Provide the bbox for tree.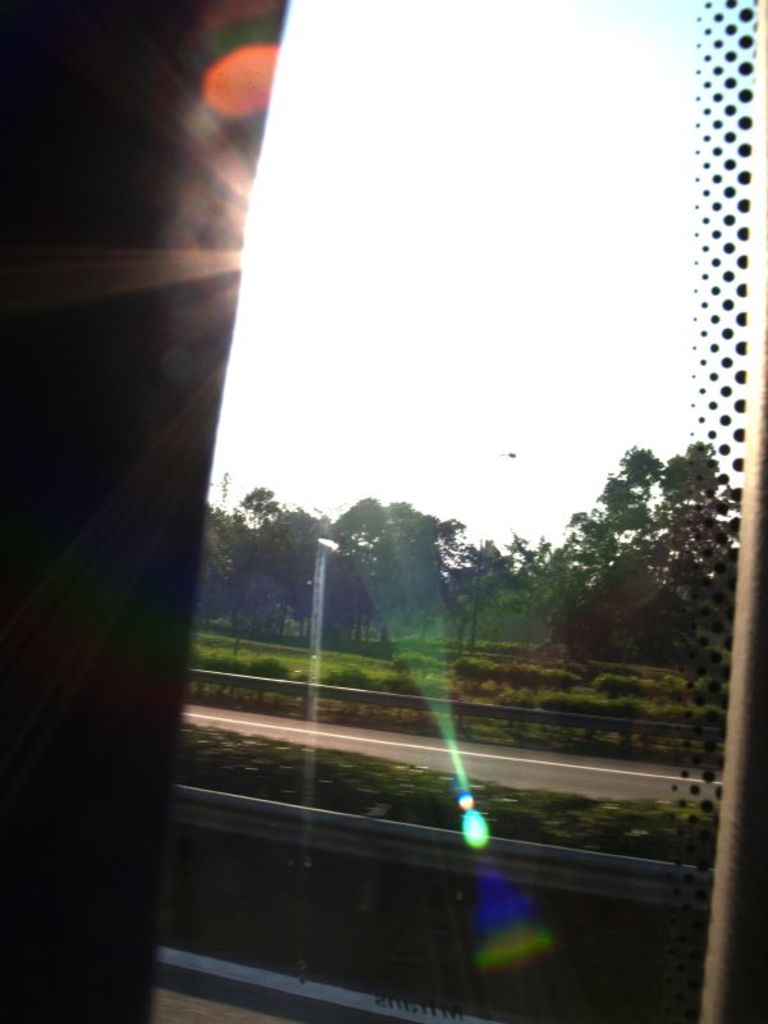
(369, 499, 453, 634).
